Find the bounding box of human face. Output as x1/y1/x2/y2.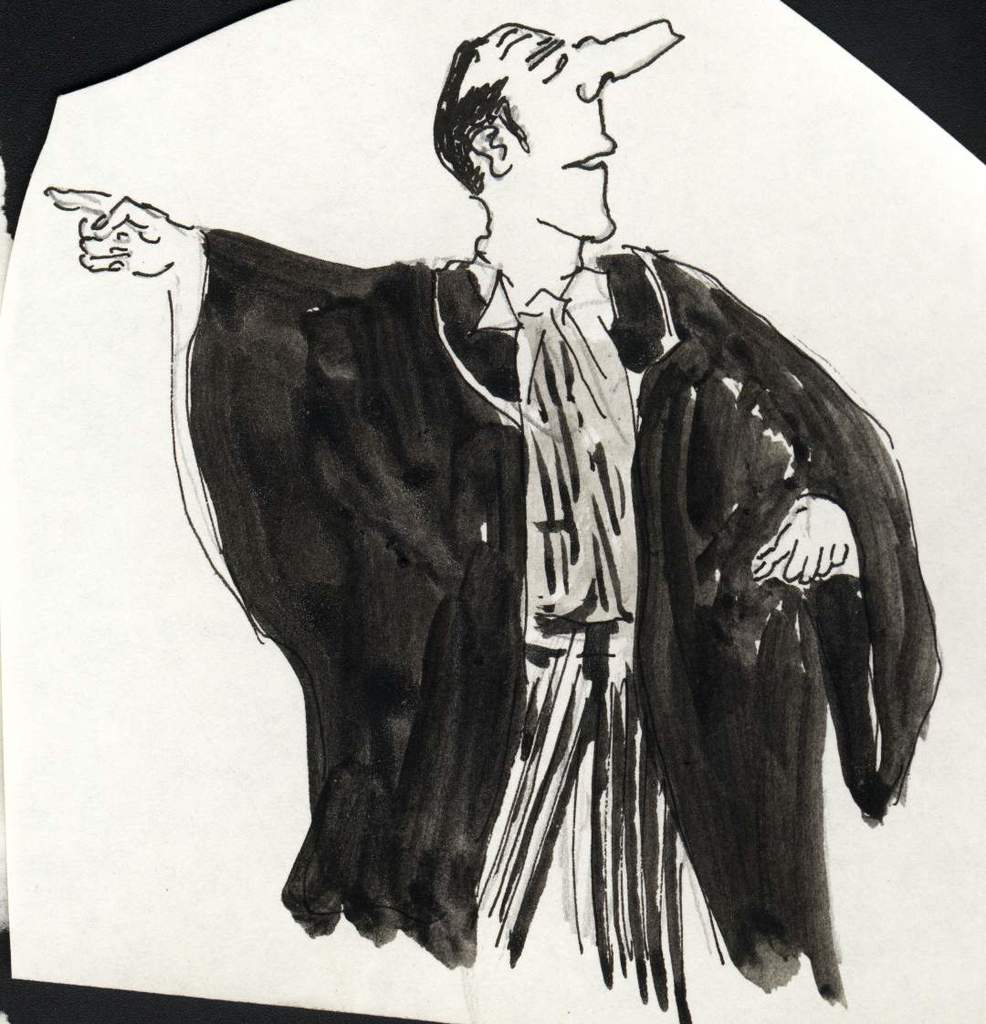
517/87/620/241.
